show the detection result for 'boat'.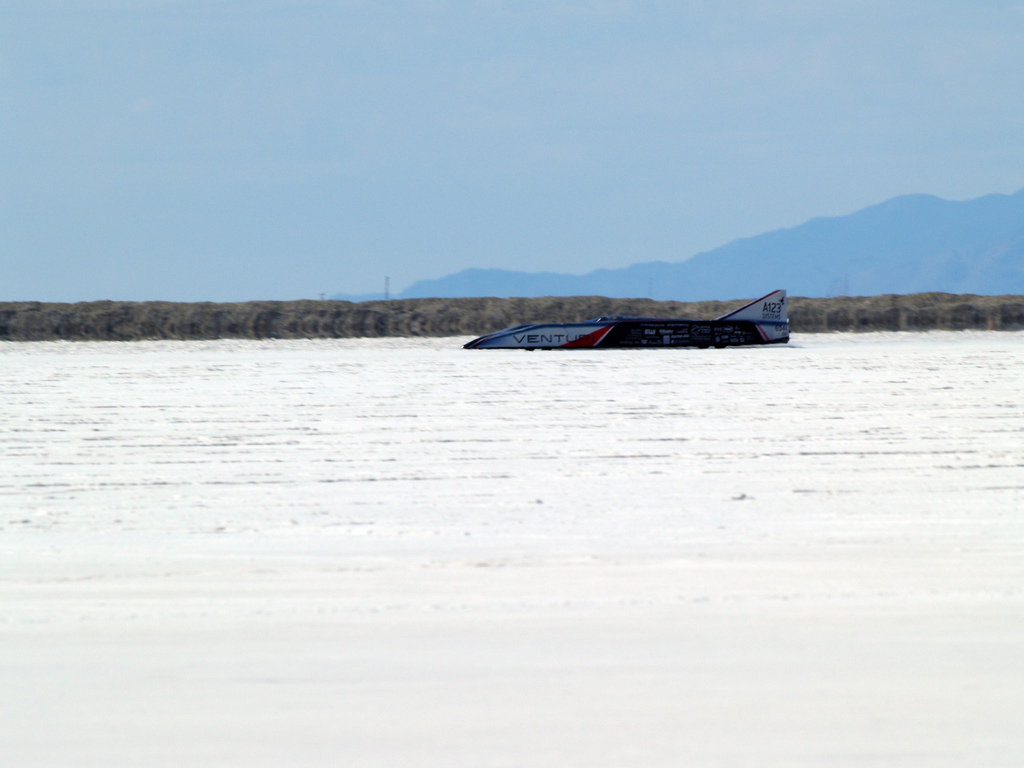
(445,265,802,352).
